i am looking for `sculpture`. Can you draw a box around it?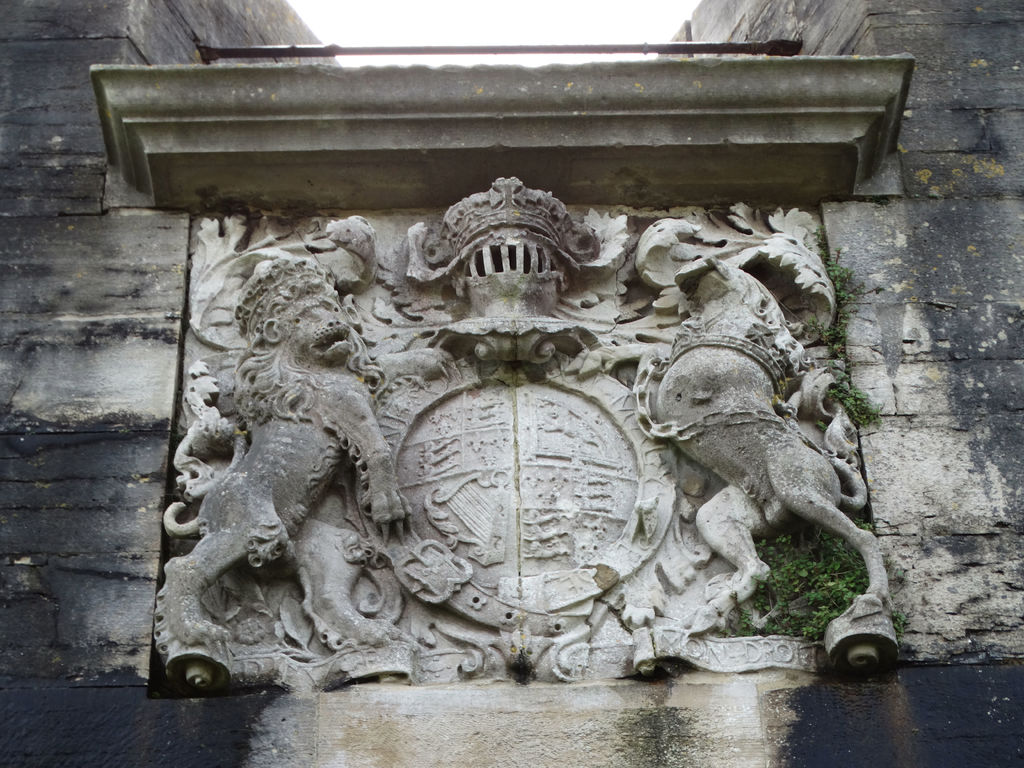
Sure, the bounding box is crop(630, 214, 893, 635).
